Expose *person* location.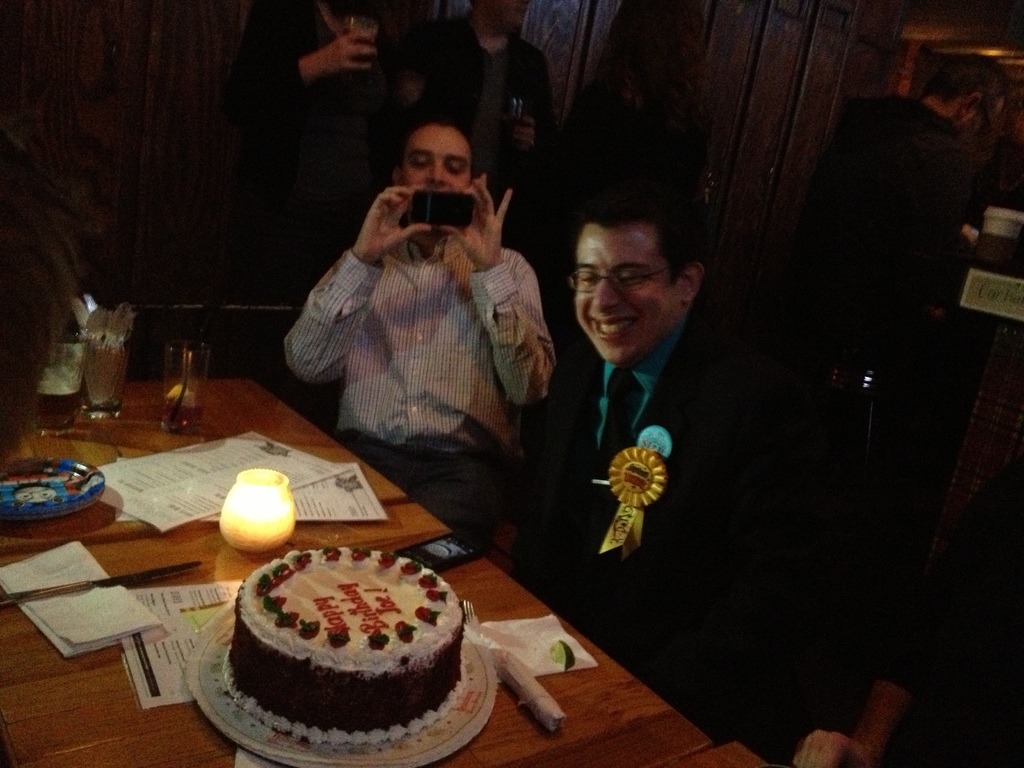
Exposed at bbox=(229, 0, 417, 307).
